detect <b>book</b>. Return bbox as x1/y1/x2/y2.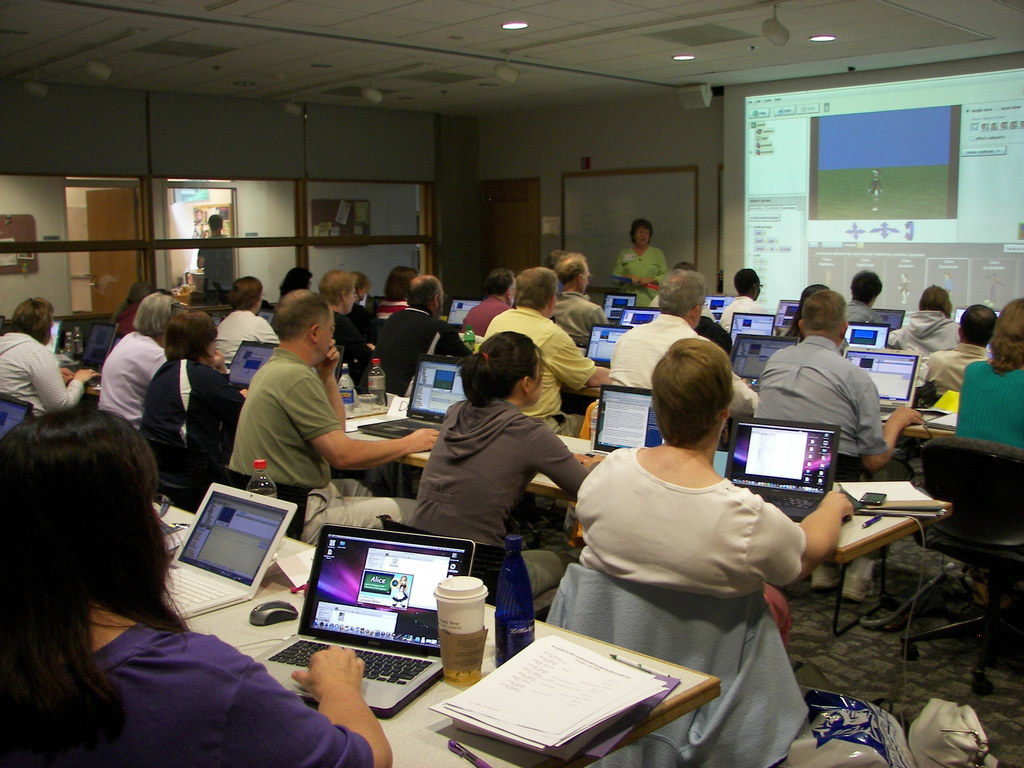
435/632/668/759.
